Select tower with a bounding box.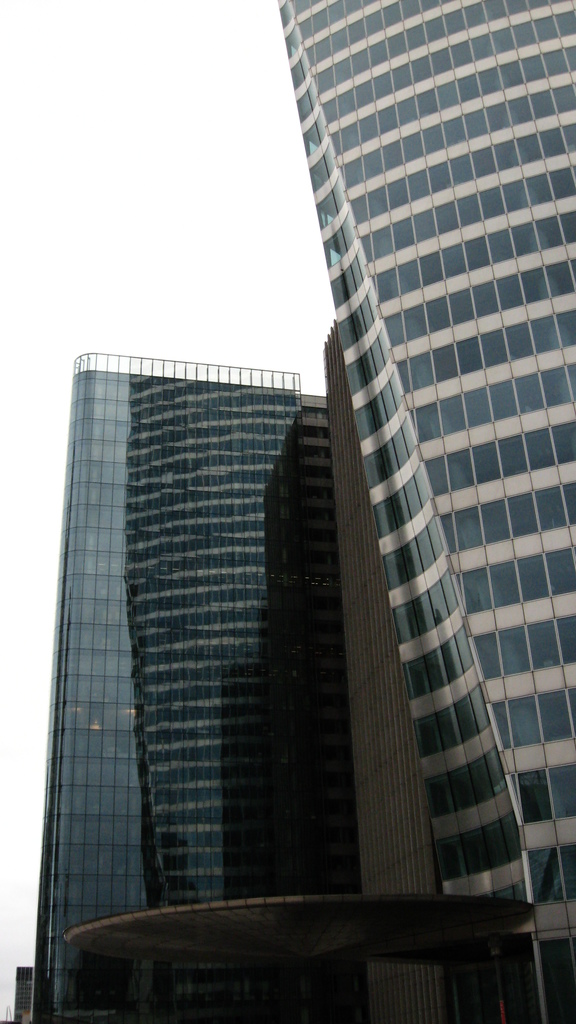
BBox(271, 0, 575, 1023).
